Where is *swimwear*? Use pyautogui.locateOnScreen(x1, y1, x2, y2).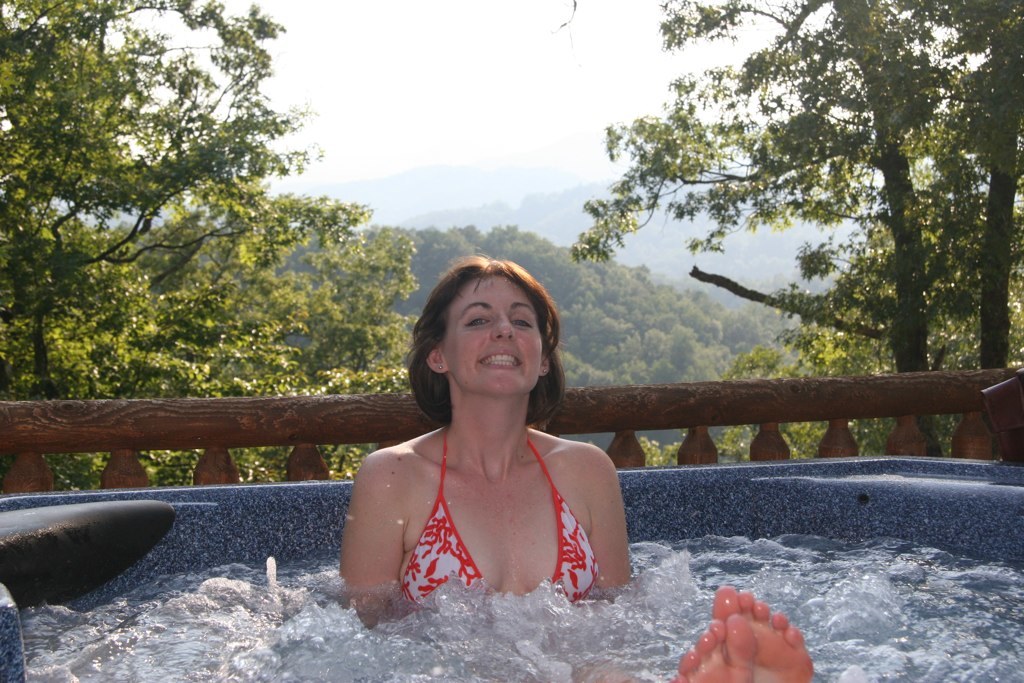
pyautogui.locateOnScreen(397, 430, 592, 607).
